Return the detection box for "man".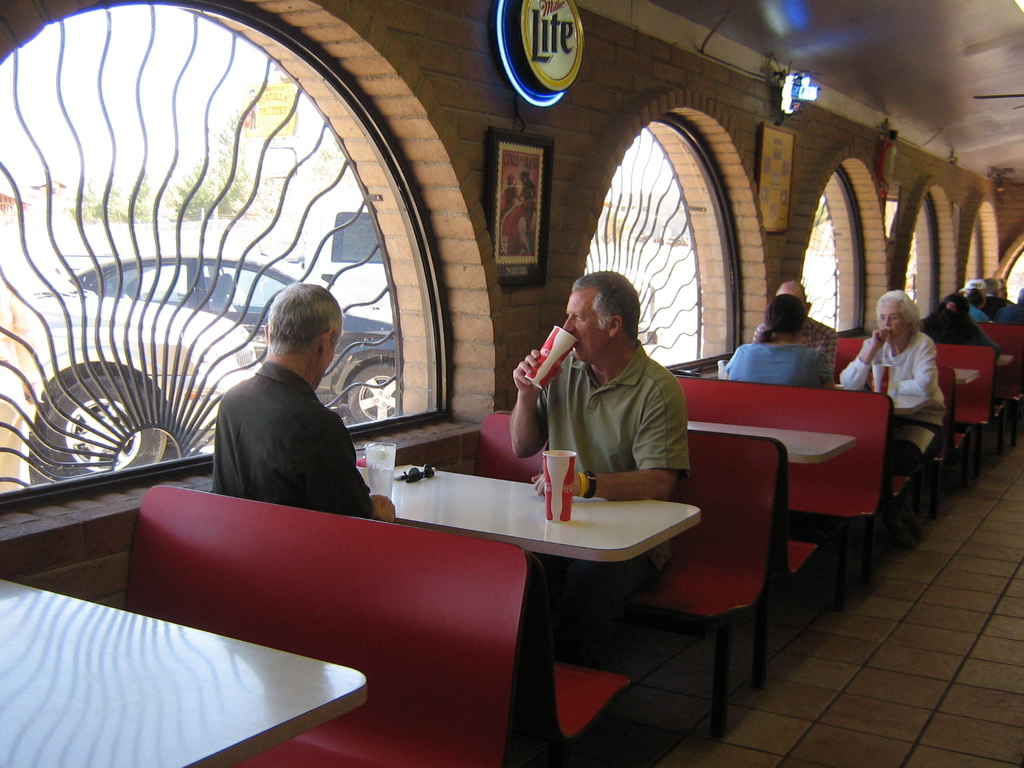
x1=204, y1=283, x2=396, y2=524.
